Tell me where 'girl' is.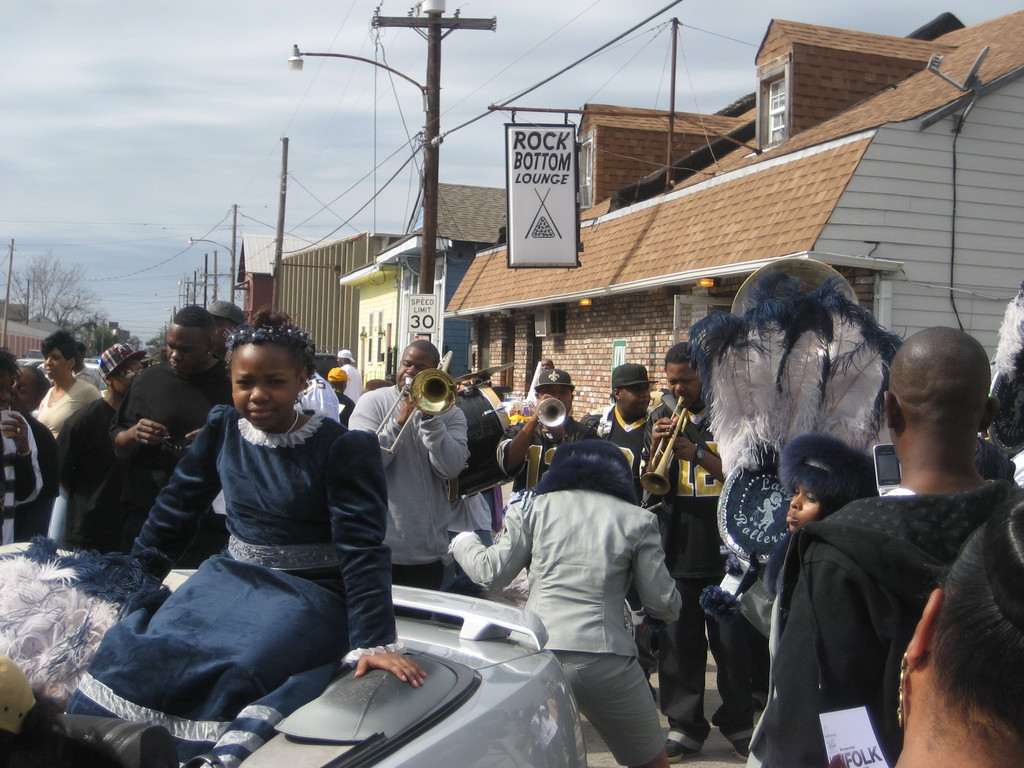
'girl' is at <region>788, 480, 825, 534</region>.
